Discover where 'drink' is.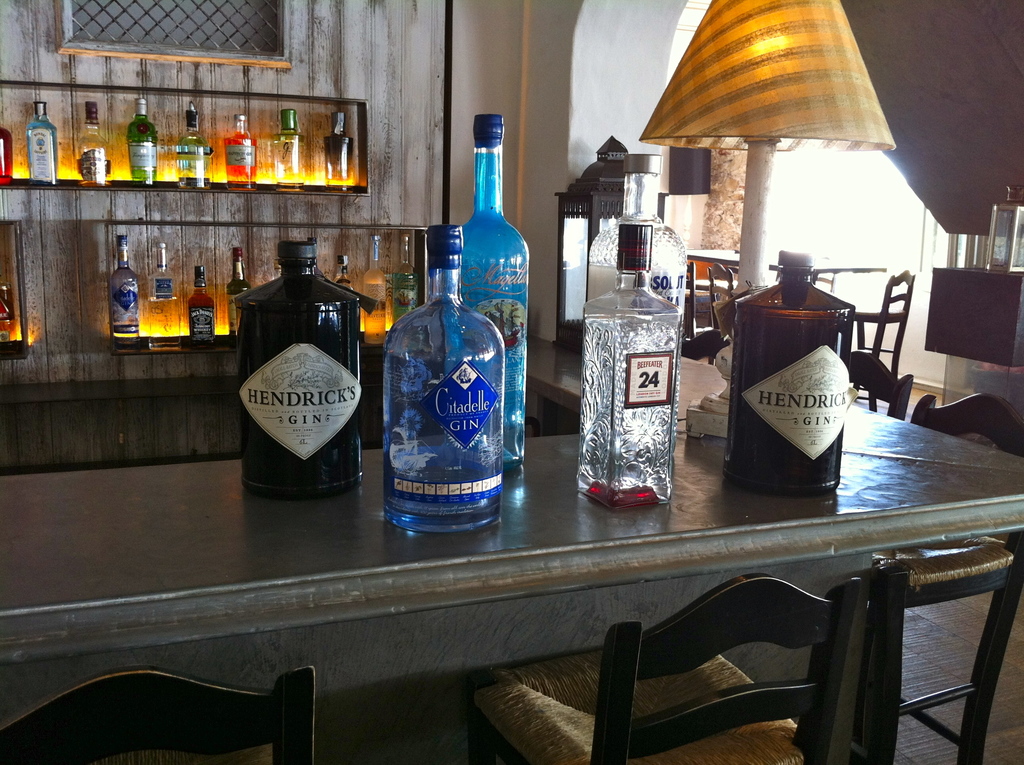
Discovered at <bbox>113, 320, 140, 349</bbox>.
